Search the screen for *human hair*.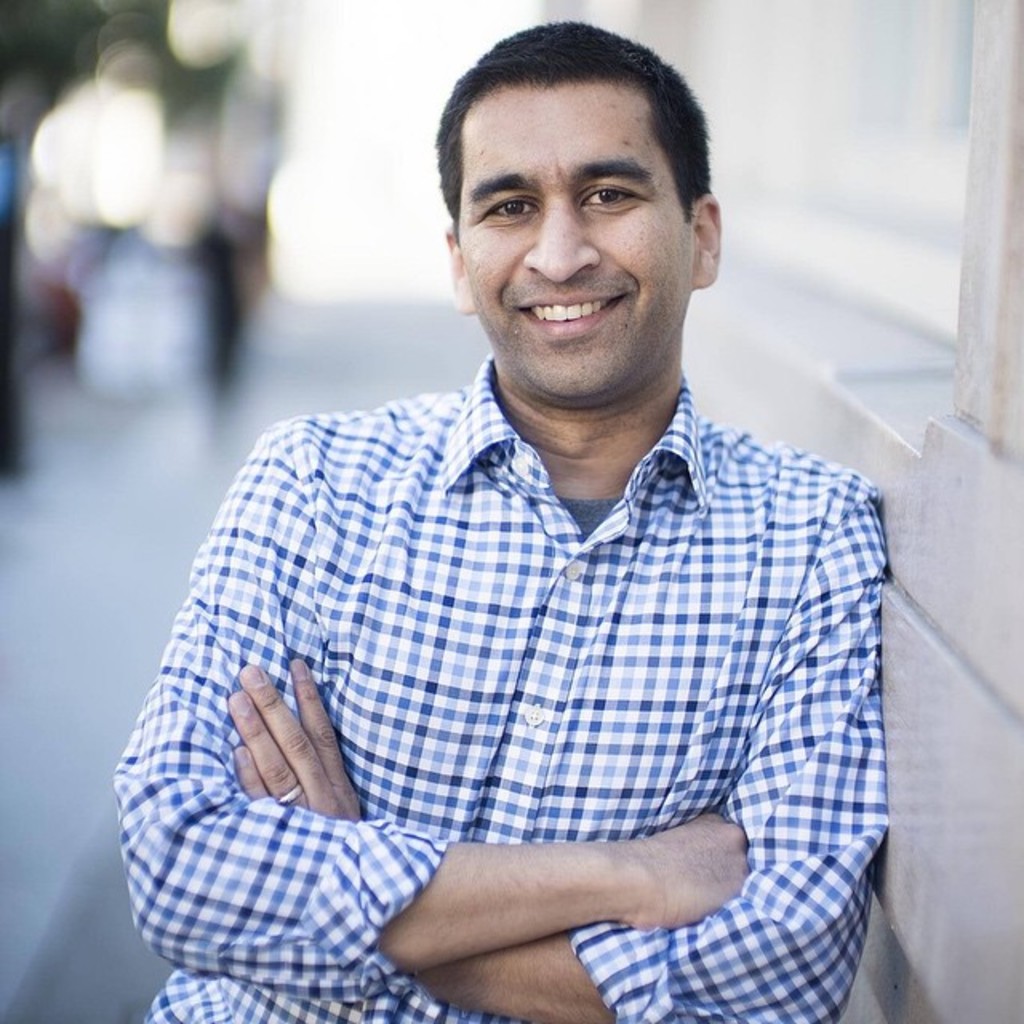
Found at x1=427, y1=16, x2=706, y2=245.
